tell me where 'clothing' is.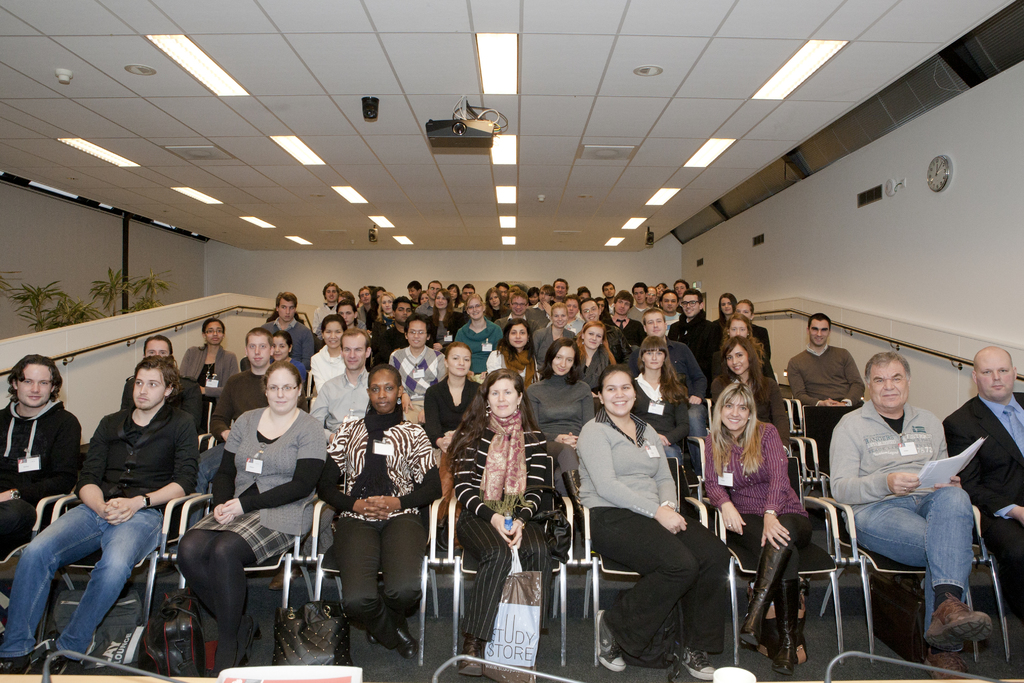
'clothing' is at <region>321, 372, 365, 427</region>.
